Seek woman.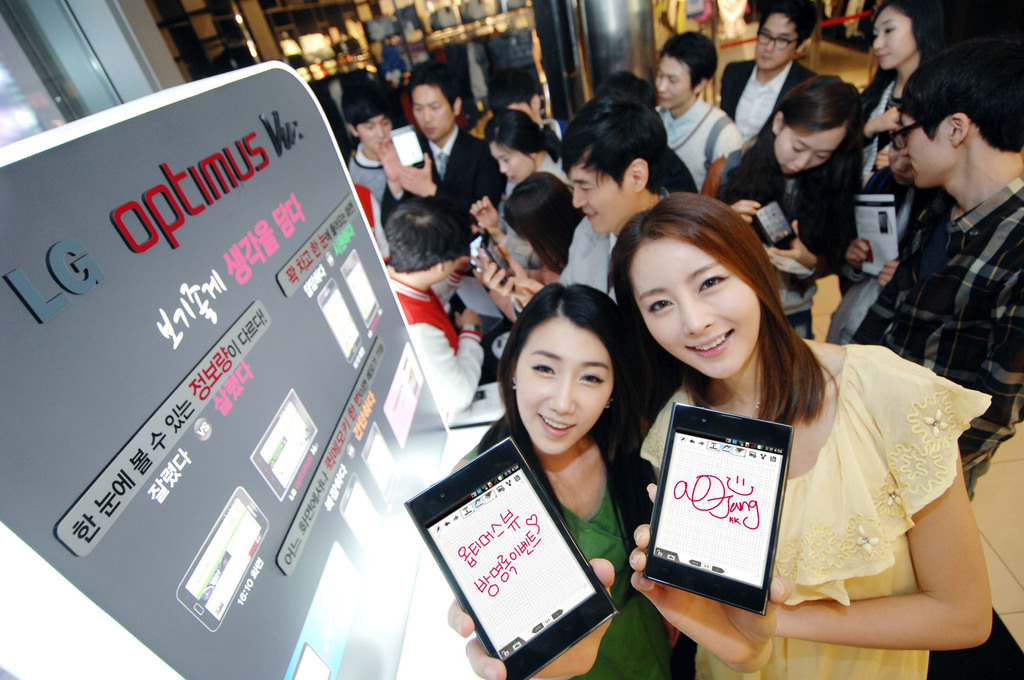
pyautogui.locateOnScreen(474, 169, 583, 314).
